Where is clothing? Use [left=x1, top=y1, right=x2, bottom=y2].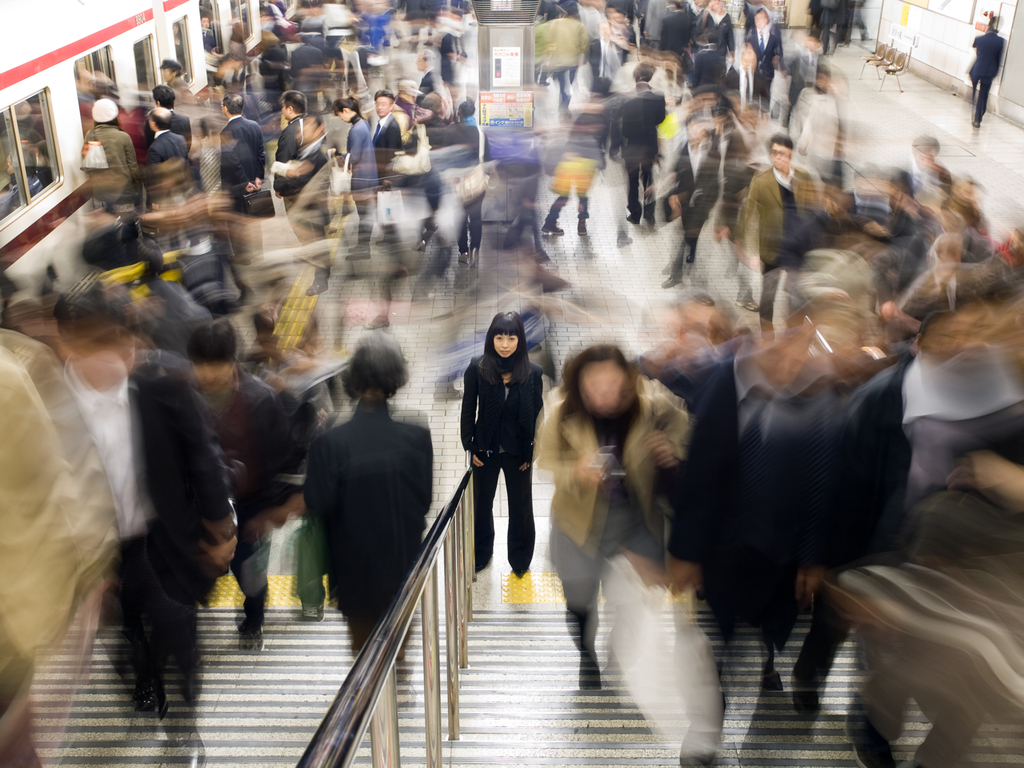
[left=80, top=122, right=138, bottom=216].
